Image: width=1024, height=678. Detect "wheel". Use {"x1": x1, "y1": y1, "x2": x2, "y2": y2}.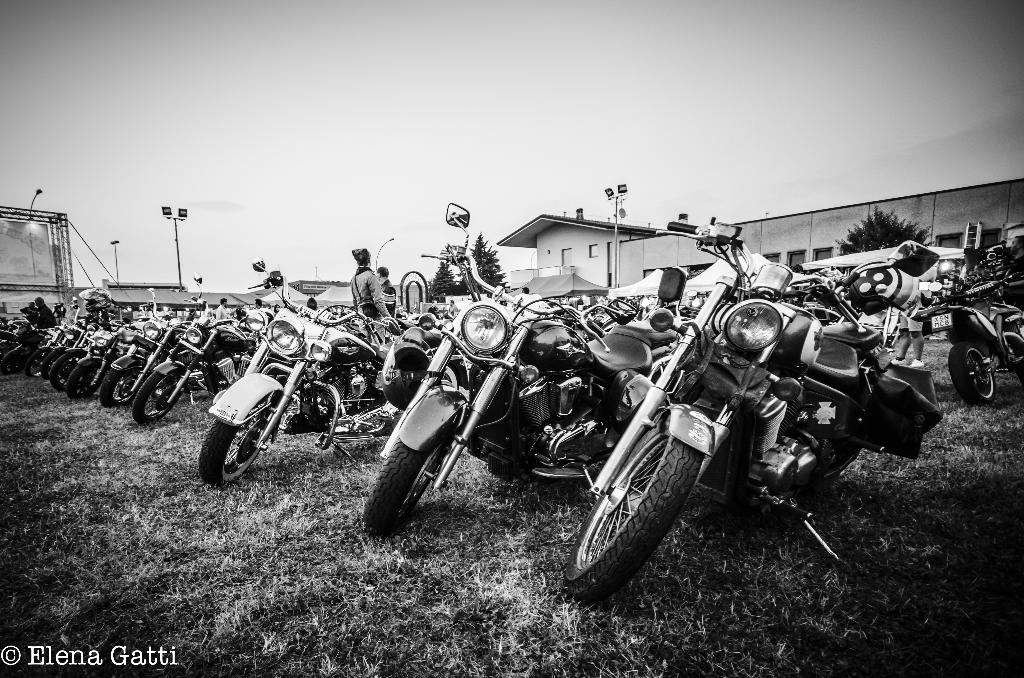
{"x1": 947, "y1": 343, "x2": 996, "y2": 406}.
